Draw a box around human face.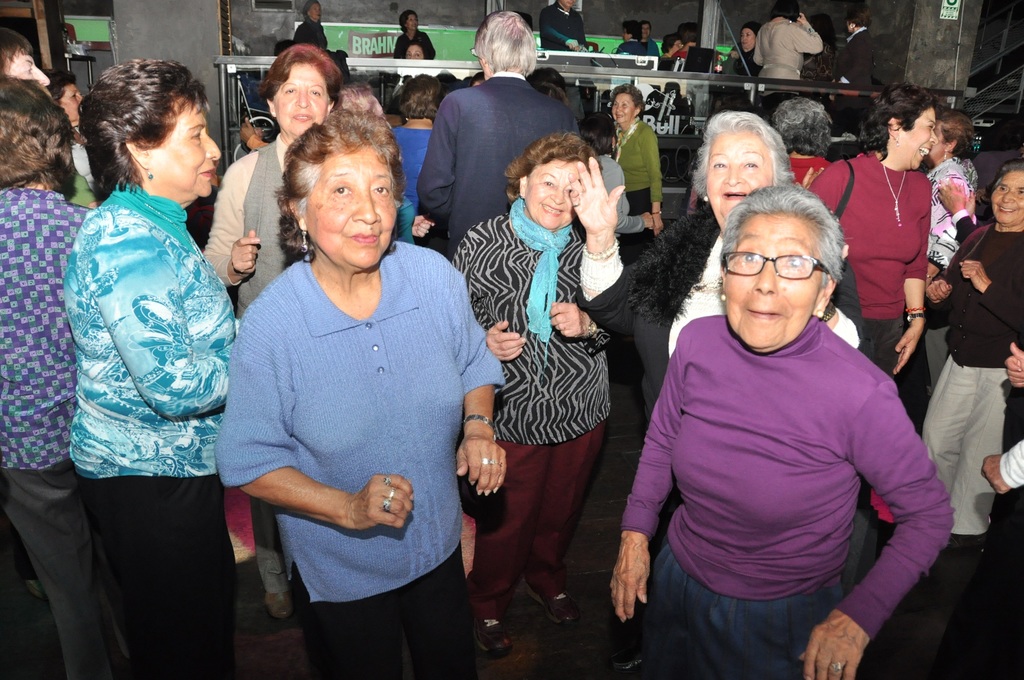
select_region(153, 102, 221, 194).
